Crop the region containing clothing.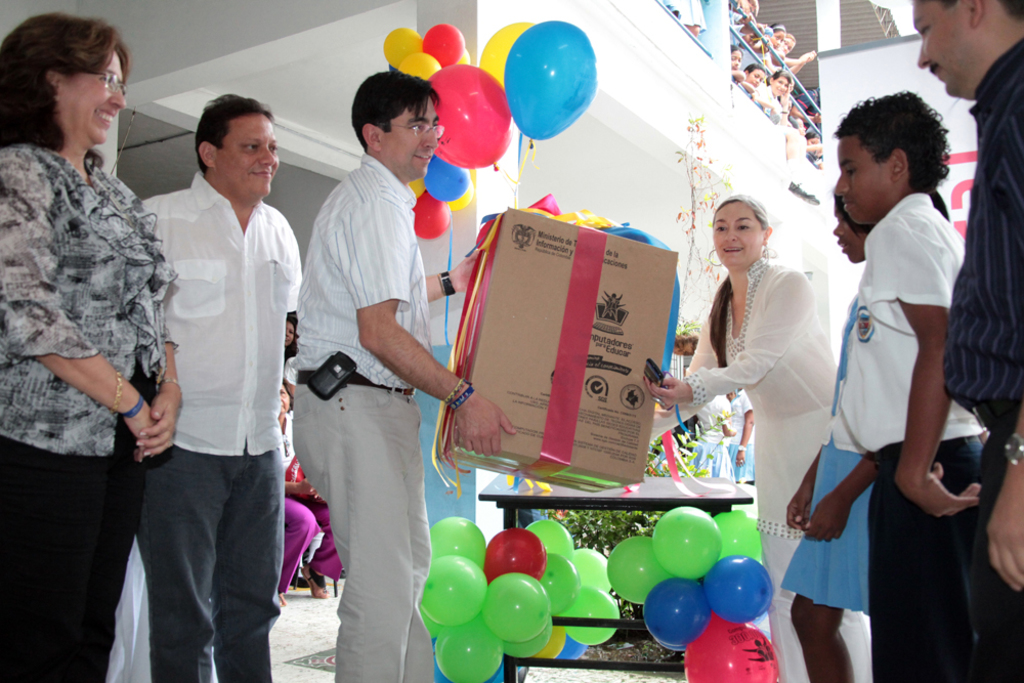
Crop region: Rect(839, 193, 993, 682).
